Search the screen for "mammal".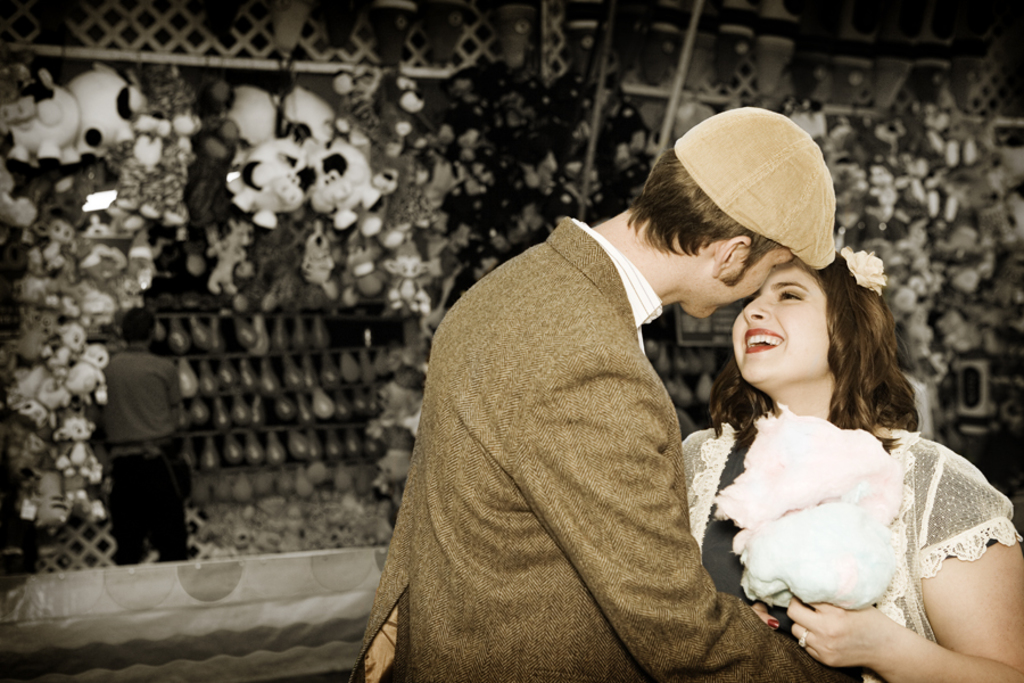
Found at [left=86, top=320, right=199, bottom=578].
